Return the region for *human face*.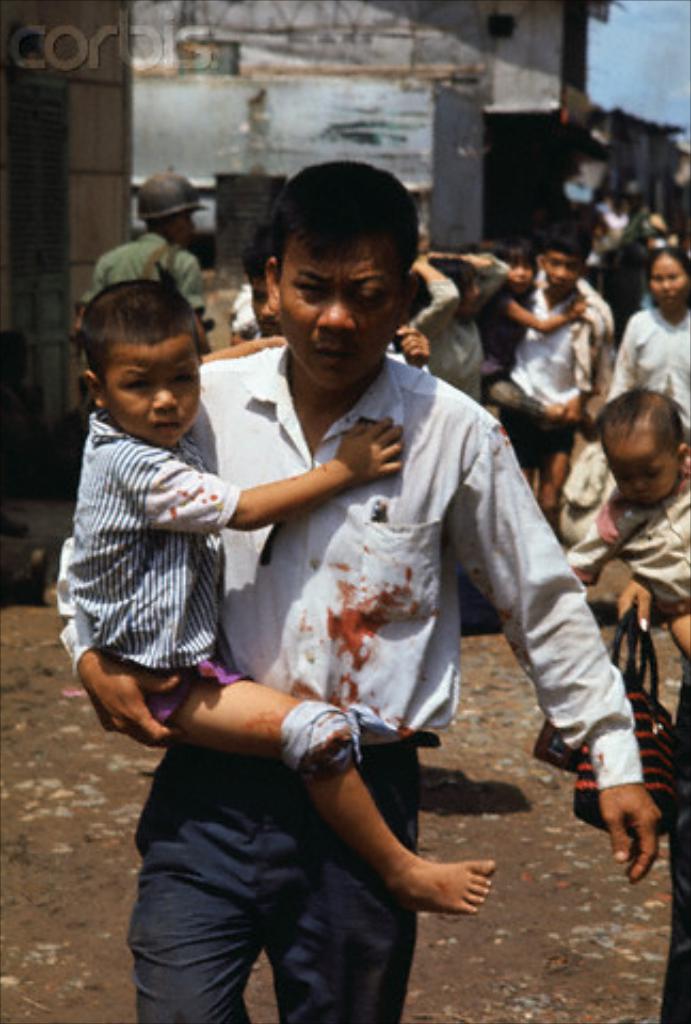
box(499, 258, 540, 299).
